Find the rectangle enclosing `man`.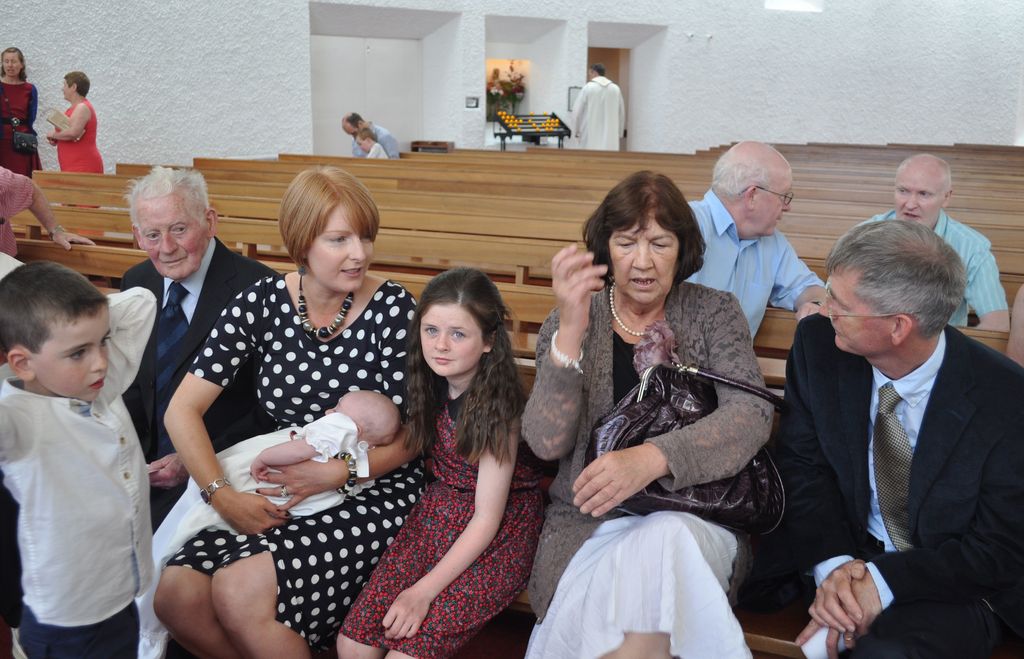
(564,63,622,151).
